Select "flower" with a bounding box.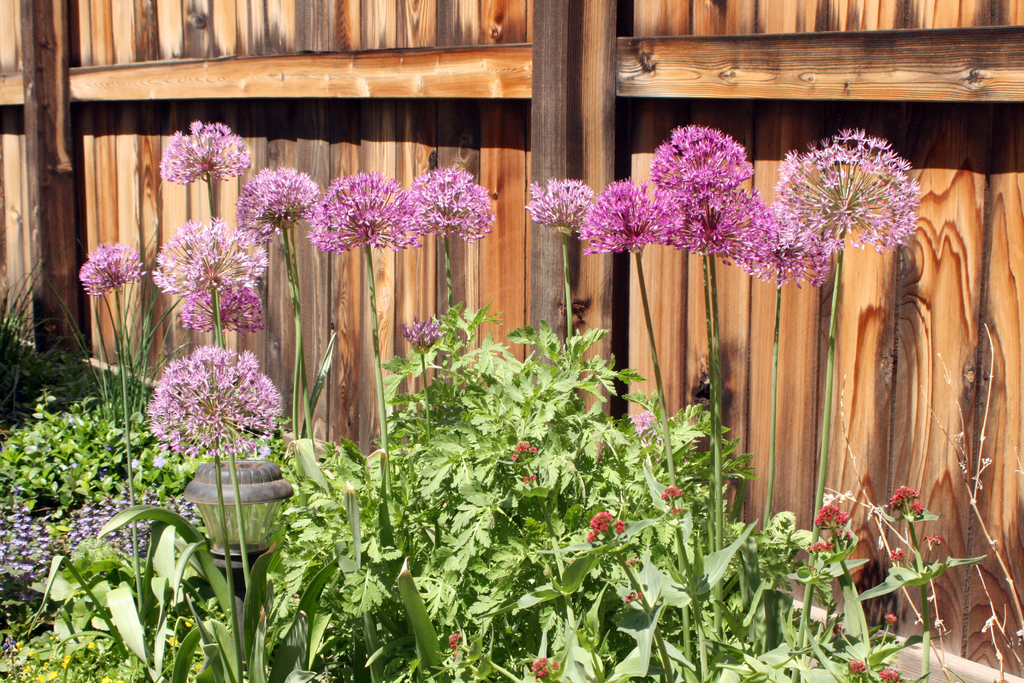
[left=303, top=172, right=421, bottom=253].
